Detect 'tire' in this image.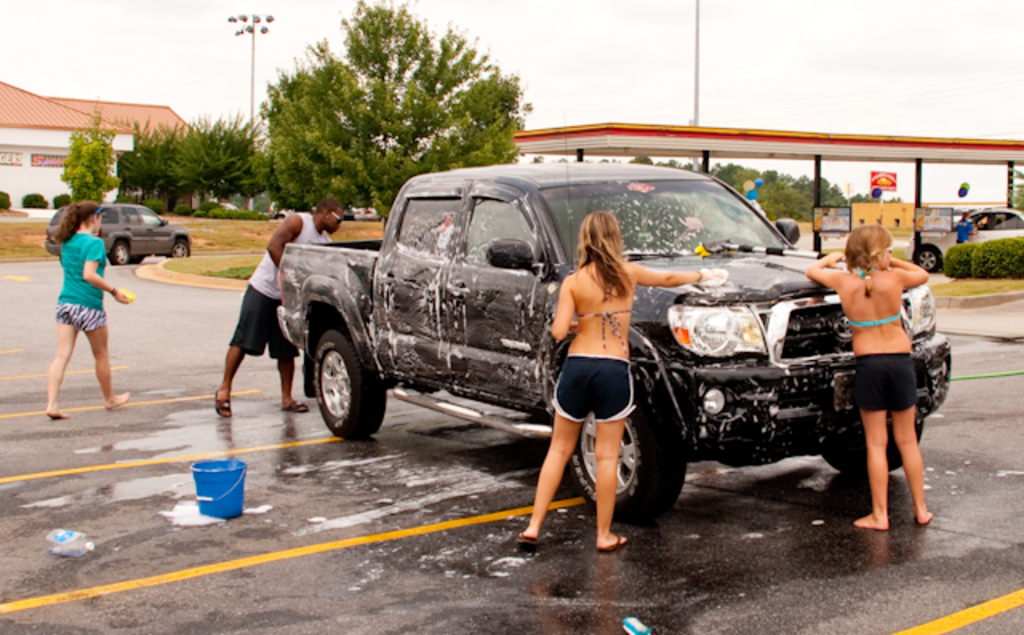
Detection: BBox(570, 381, 685, 518).
